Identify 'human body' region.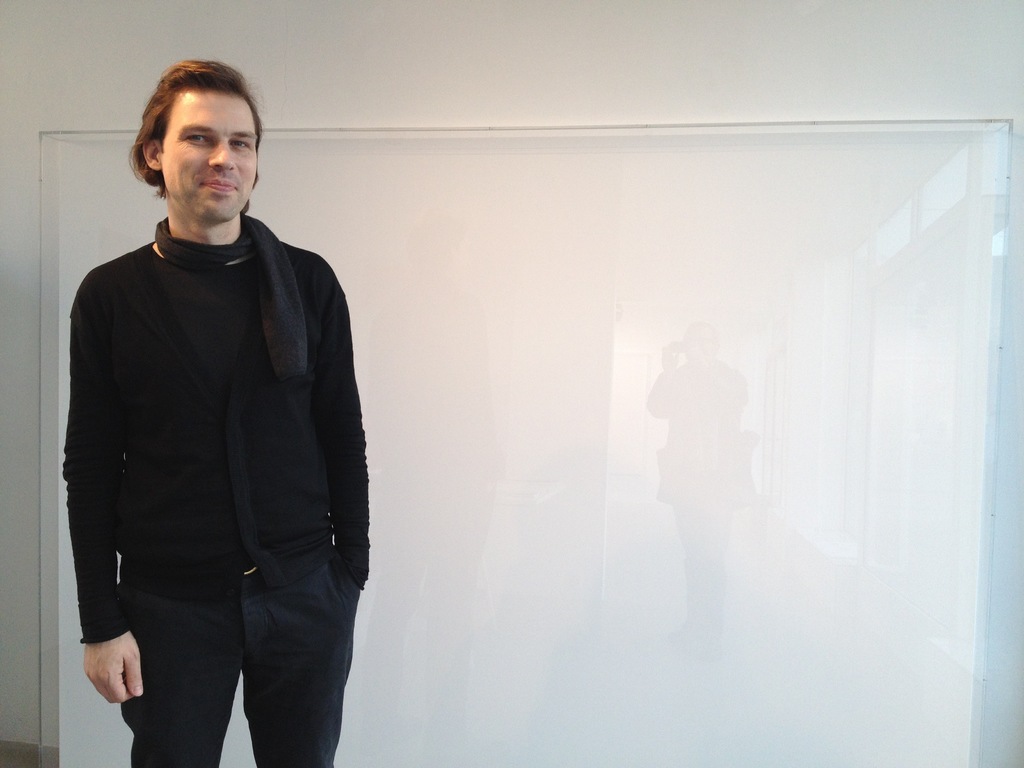
Region: [65, 120, 368, 767].
